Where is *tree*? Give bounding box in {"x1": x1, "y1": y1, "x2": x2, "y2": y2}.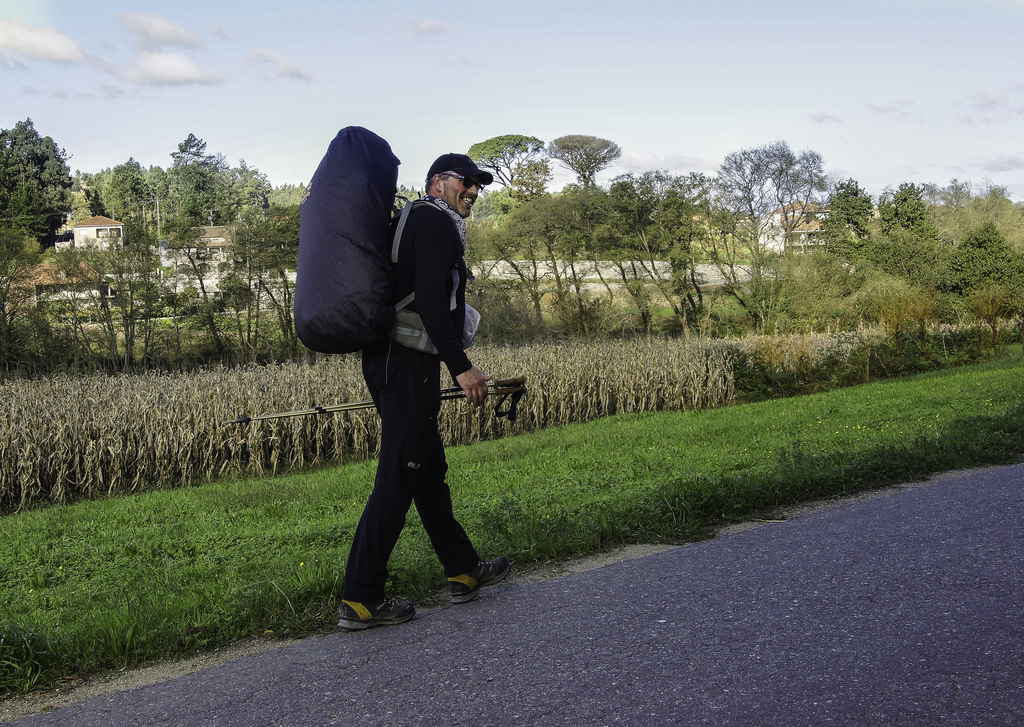
{"x1": 464, "y1": 128, "x2": 545, "y2": 202}.
